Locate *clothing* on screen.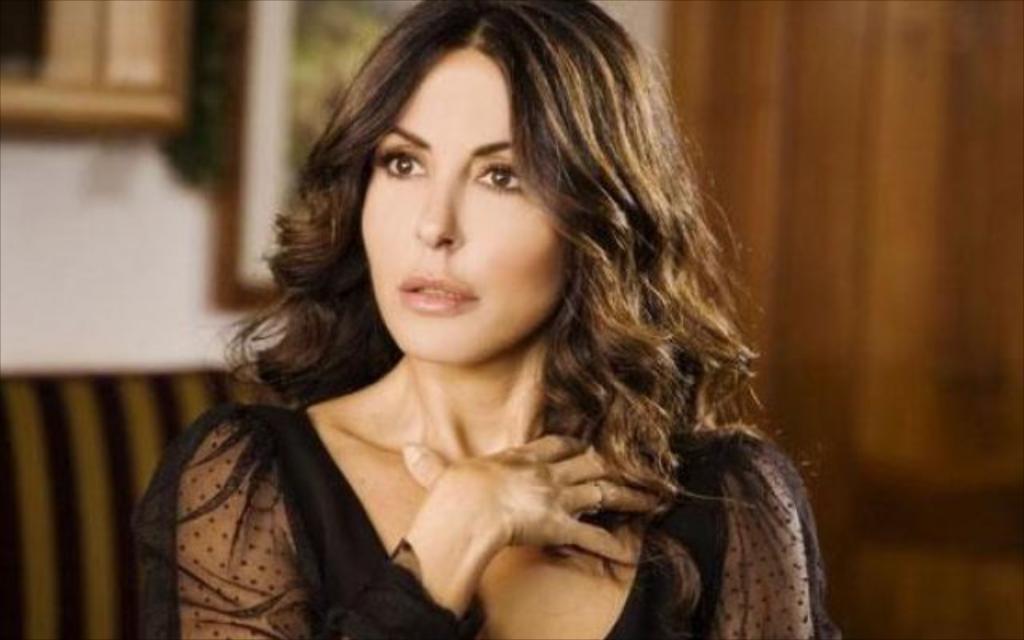
On screen at [x1=136, y1=403, x2=826, y2=638].
